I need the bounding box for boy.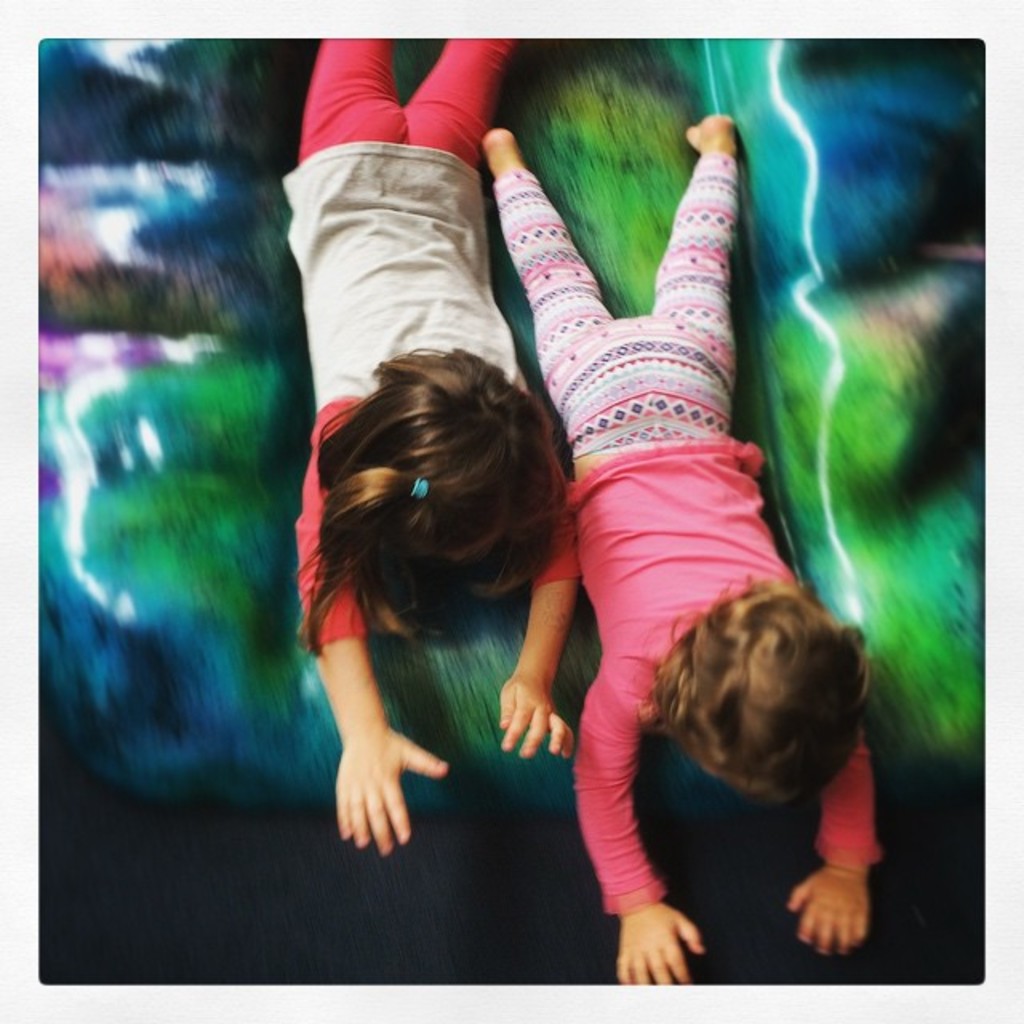
Here it is: 483, 115, 882, 990.
